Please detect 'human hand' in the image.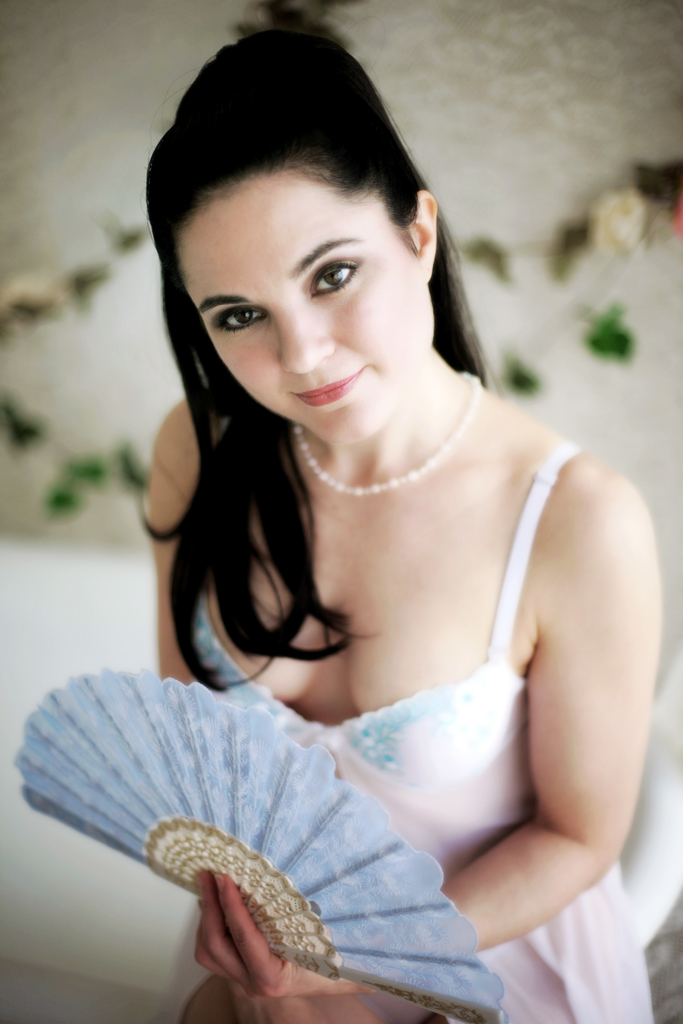
[190,867,371,1000].
